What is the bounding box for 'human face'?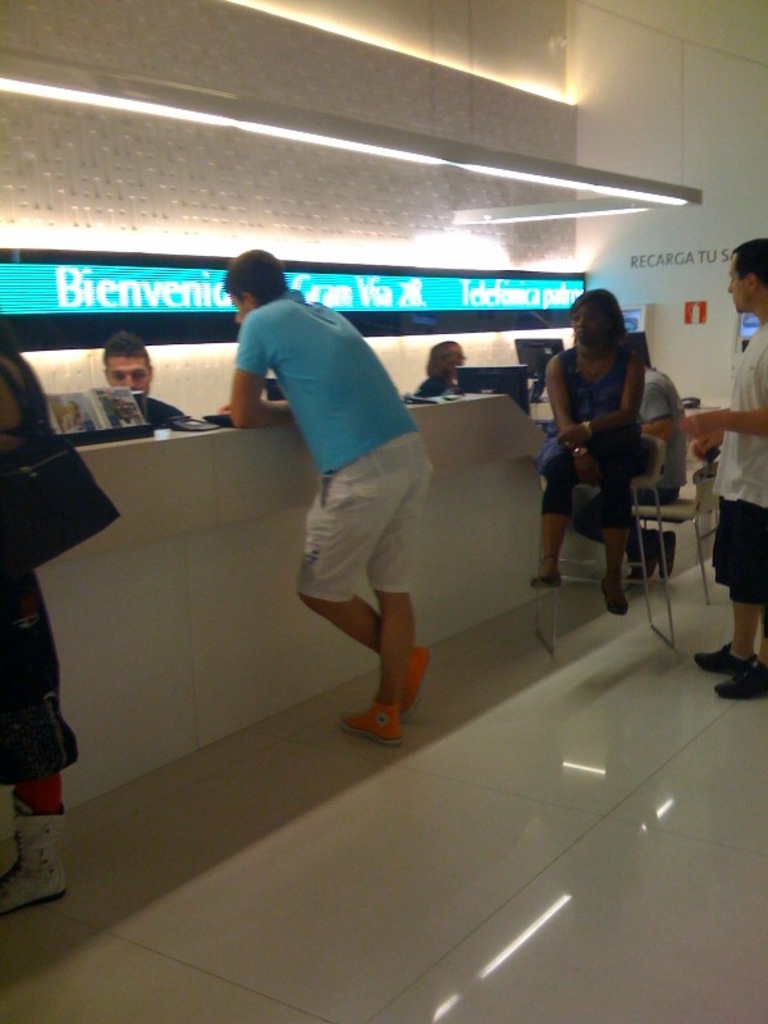
crop(104, 352, 150, 396).
